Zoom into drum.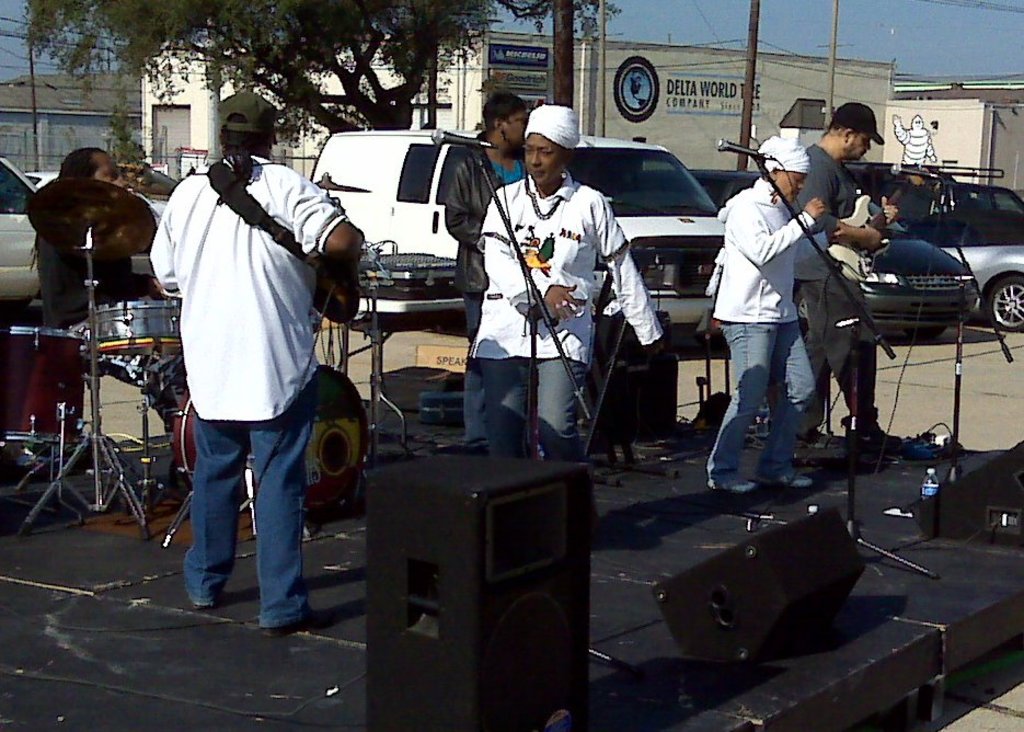
Zoom target: (0, 323, 92, 446).
